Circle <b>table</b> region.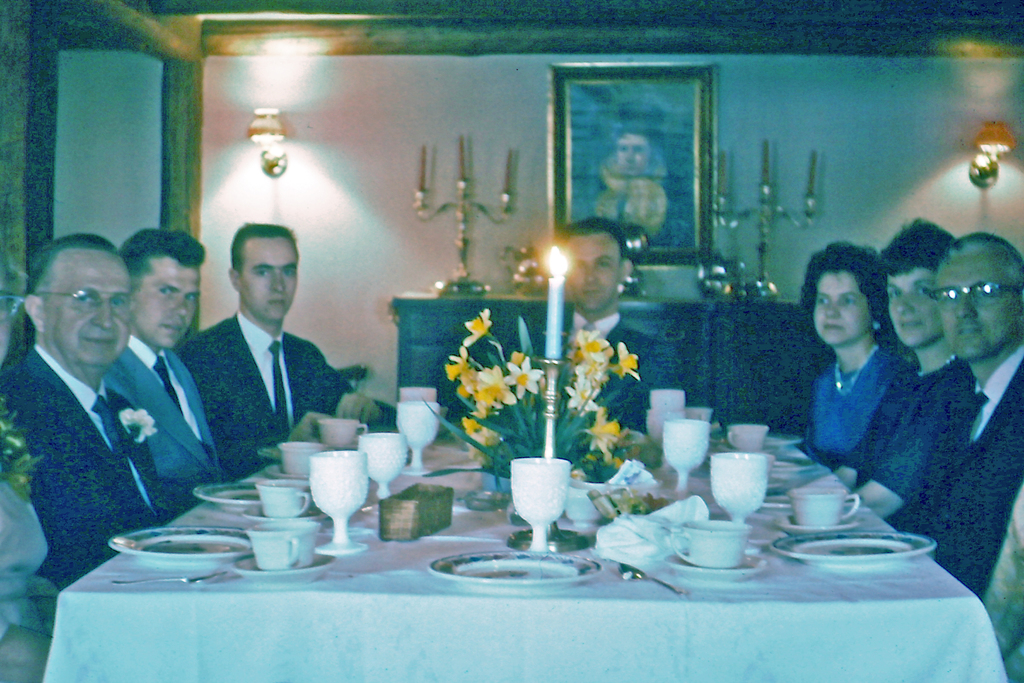
Region: <bbox>36, 397, 1011, 682</bbox>.
